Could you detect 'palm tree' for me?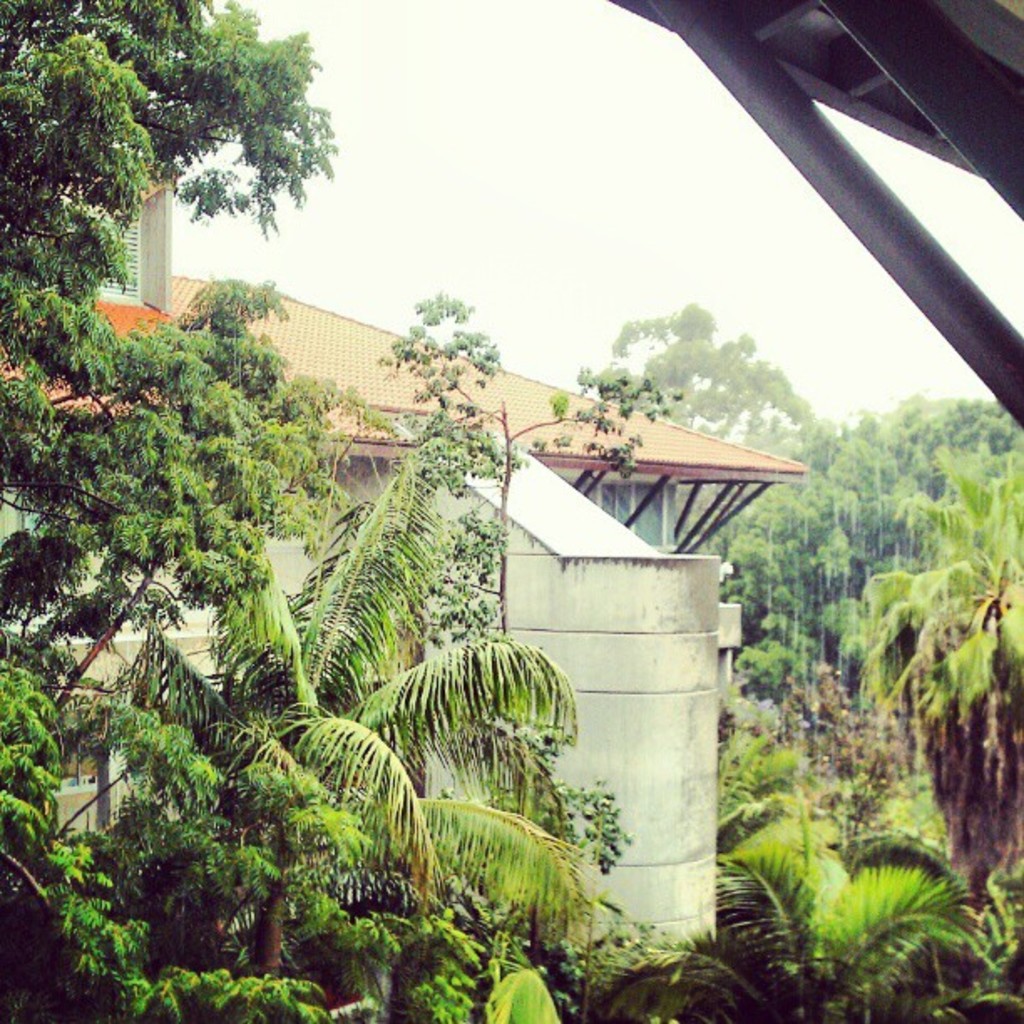
Detection result: BBox(117, 460, 581, 1022).
